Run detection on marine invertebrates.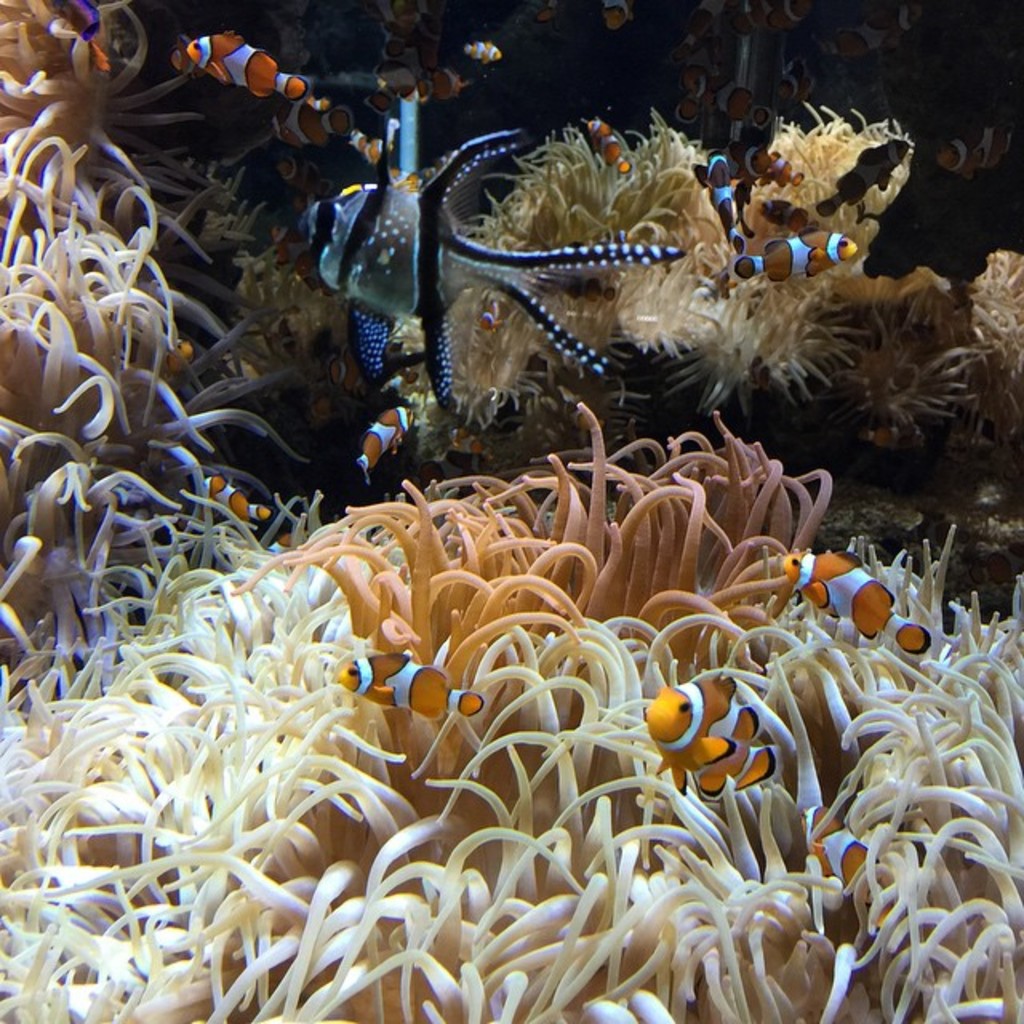
Result: x1=704 y1=78 x2=910 y2=418.
